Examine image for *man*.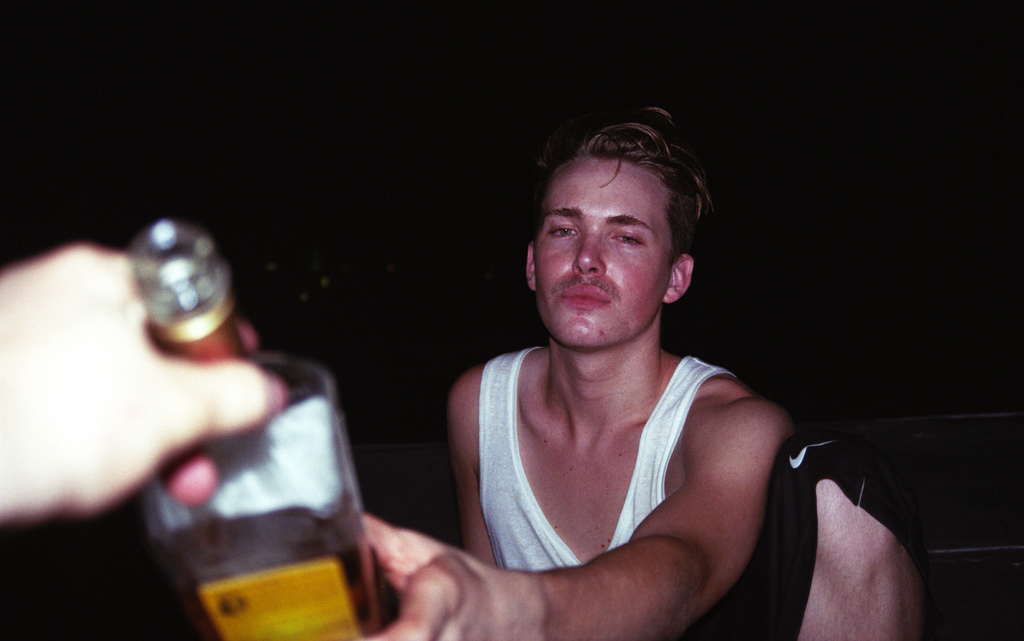
Examination result: pyautogui.locateOnScreen(413, 85, 828, 636).
